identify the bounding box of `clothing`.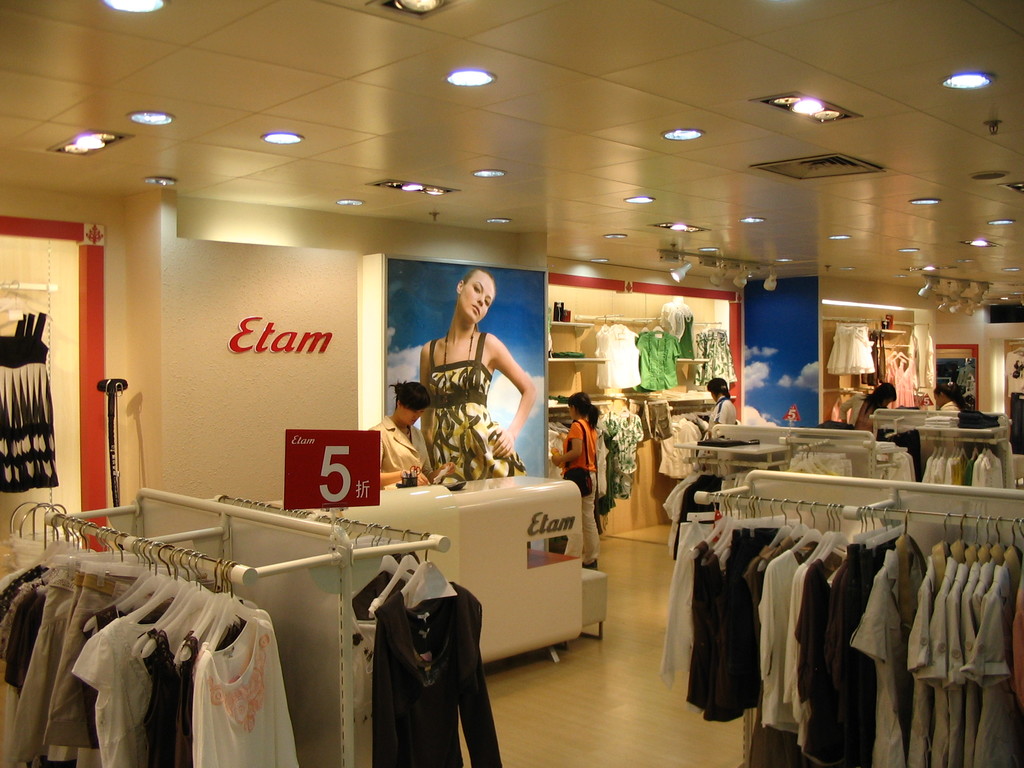
355,556,497,755.
